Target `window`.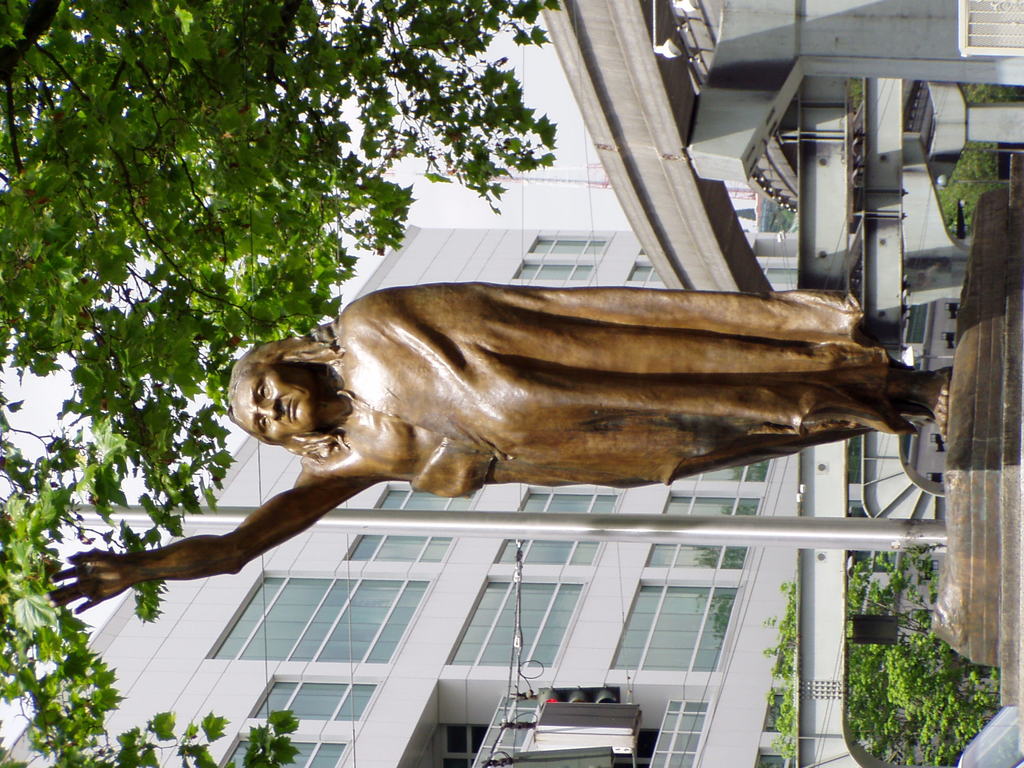
Target region: bbox=(254, 680, 374, 724).
